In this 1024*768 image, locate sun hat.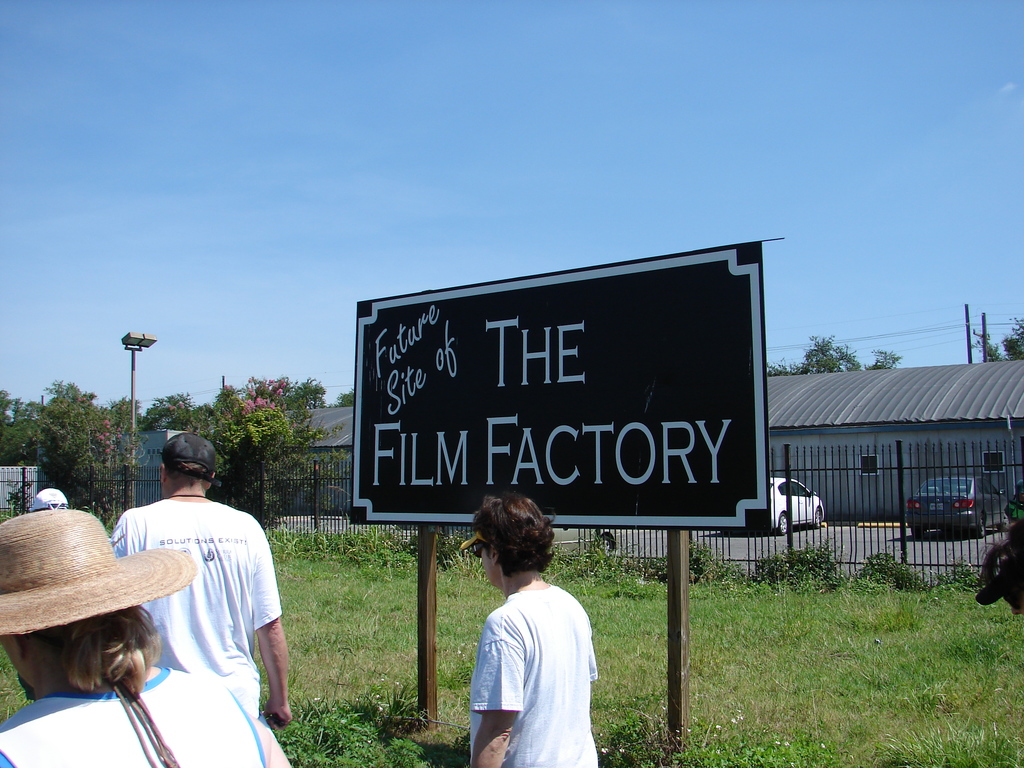
Bounding box: bbox=(25, 486, 69, 514).
